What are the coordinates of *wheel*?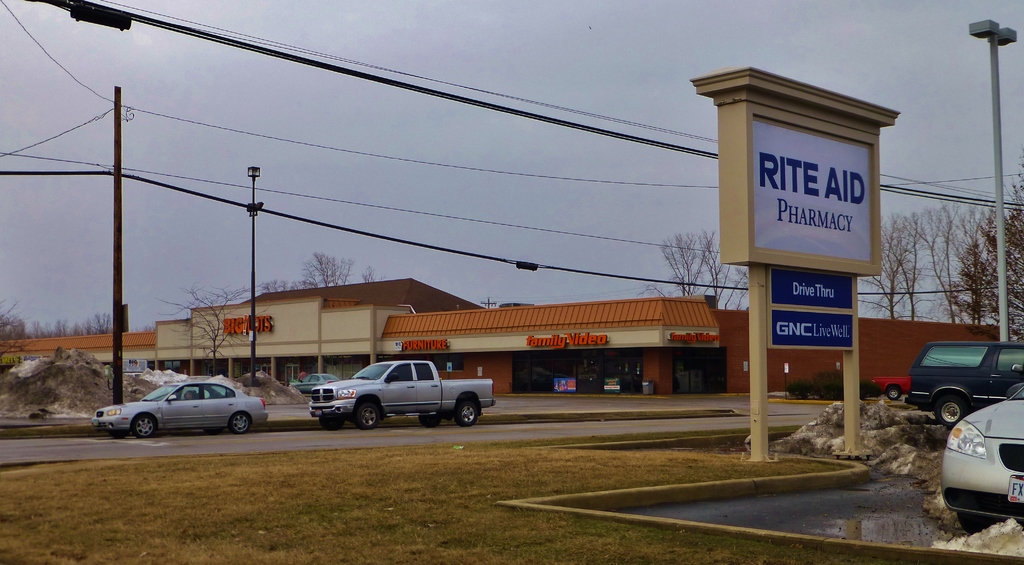
[230,410,252,434].
